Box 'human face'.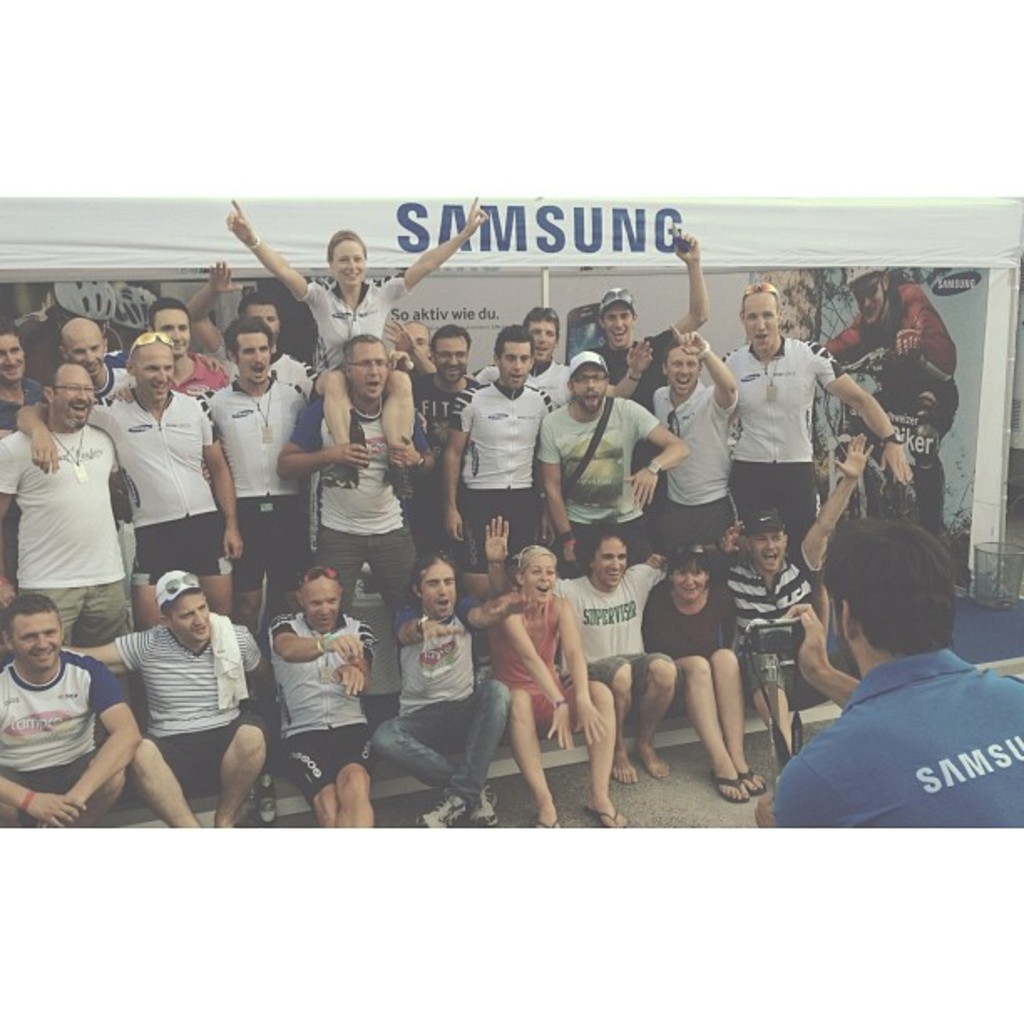
[432, 333, 468, 383].
